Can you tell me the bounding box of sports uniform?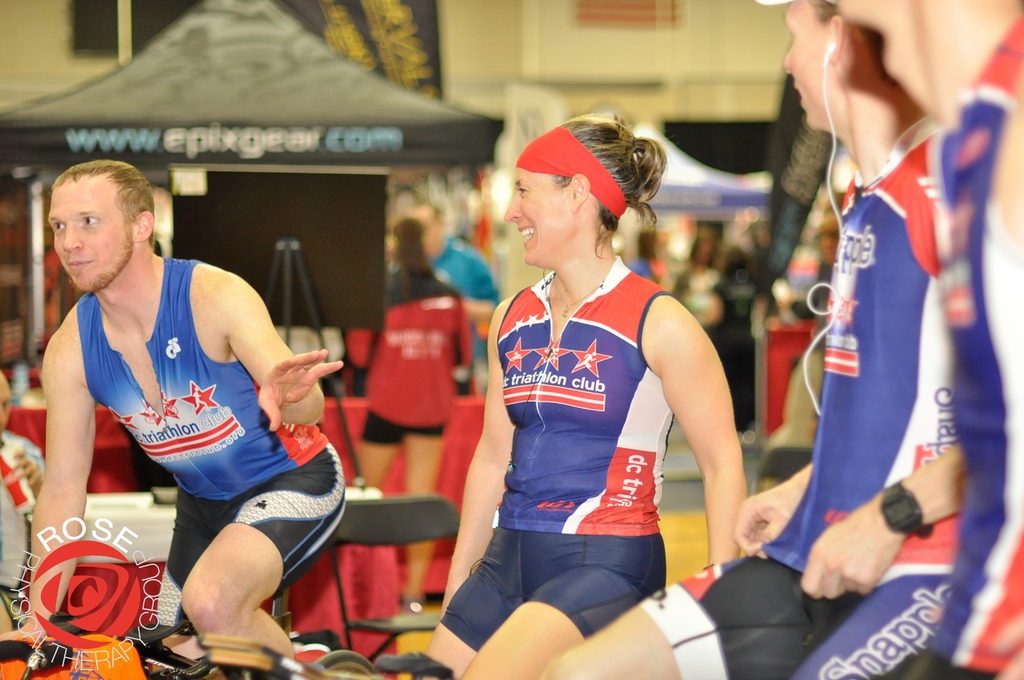
bbox=(799, 13, 1023, 679).
